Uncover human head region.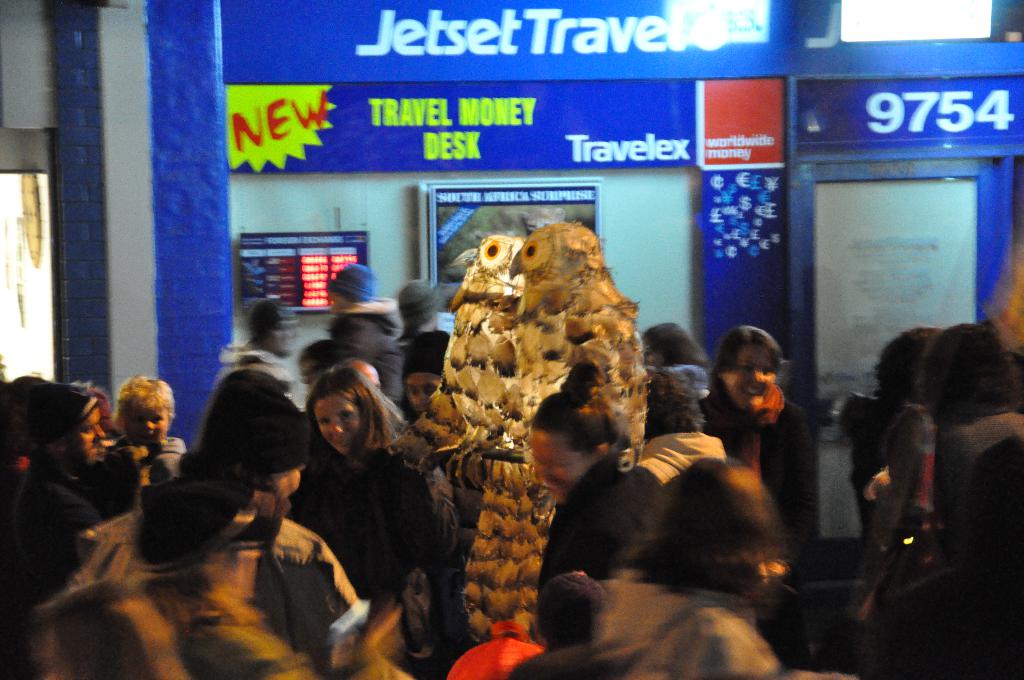
Uncovered: <bbox>326, 261, 376, 311</bbox>.
